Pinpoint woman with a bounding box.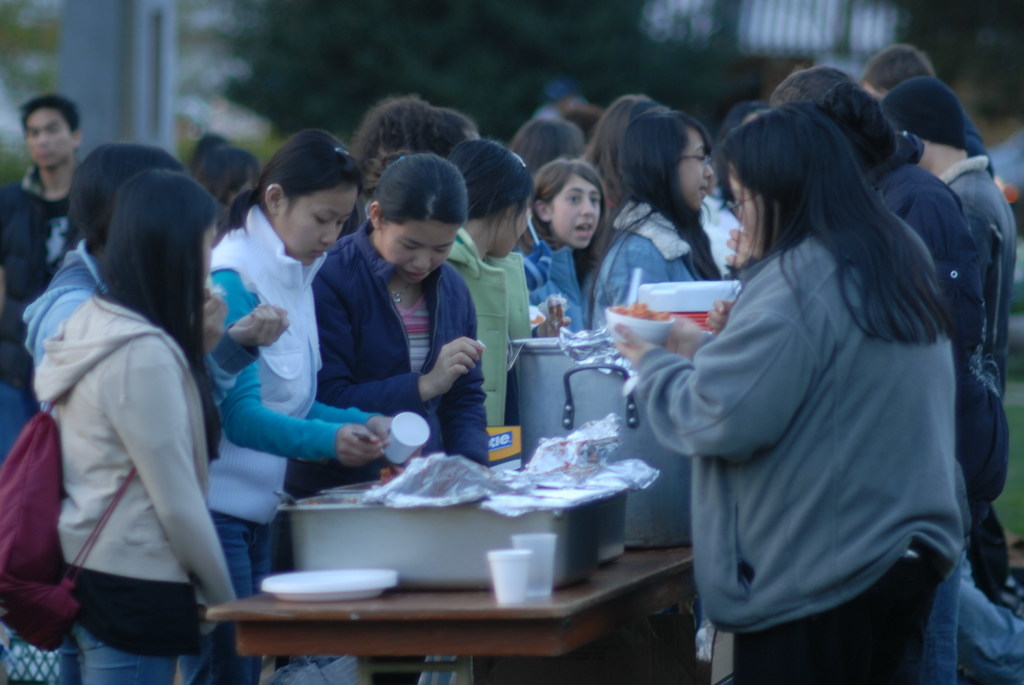
<region>439, 139, 544, 465</region>.
